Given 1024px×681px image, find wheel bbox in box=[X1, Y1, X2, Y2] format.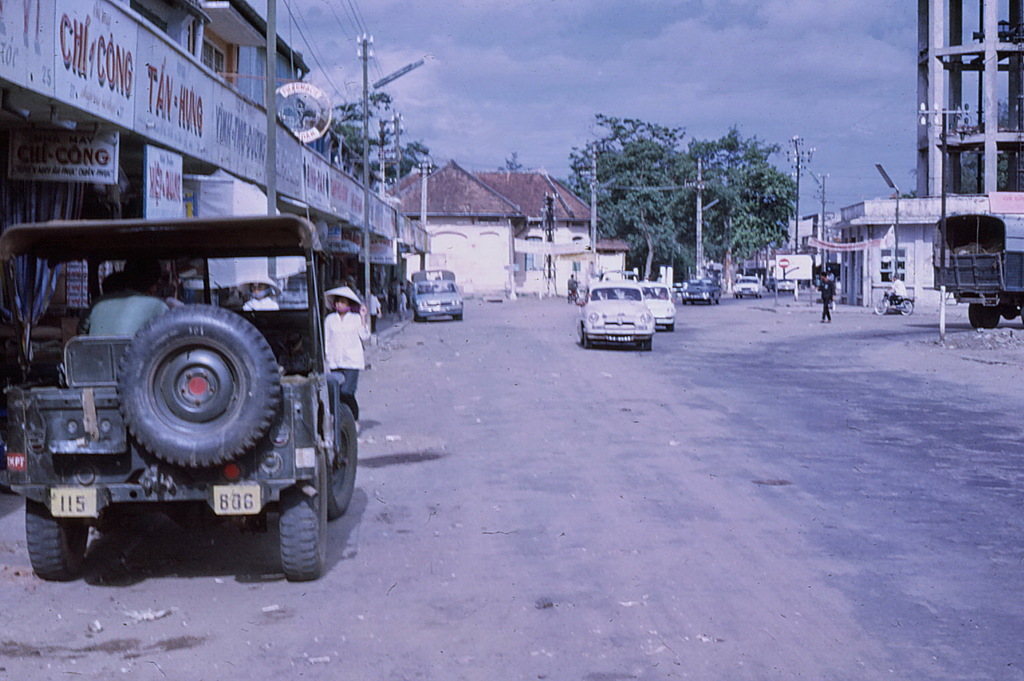
box=[20, 501, 91, 580].
